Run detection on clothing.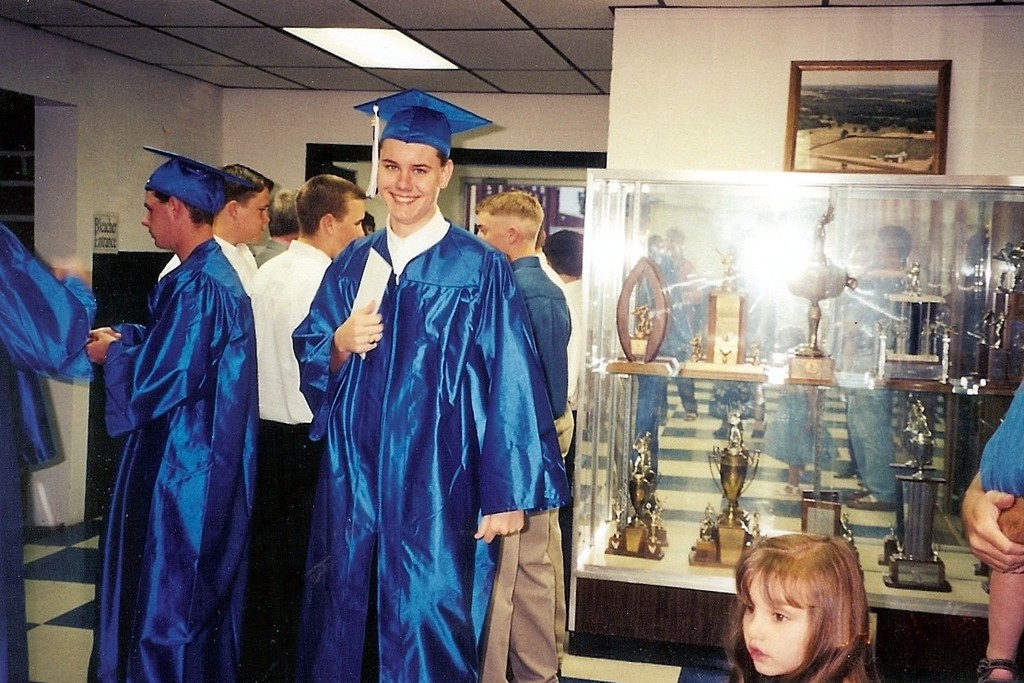
Result: detection(289, 208, 561, 682).
